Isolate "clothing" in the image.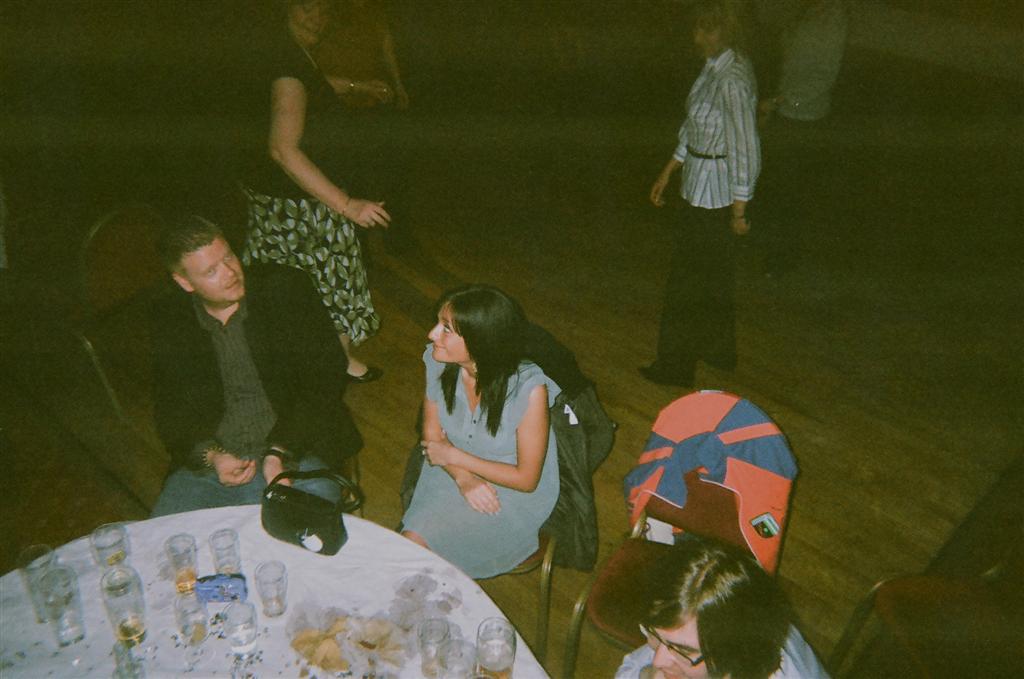
Isolated region: bbox=[301, 0, 412, 238].
